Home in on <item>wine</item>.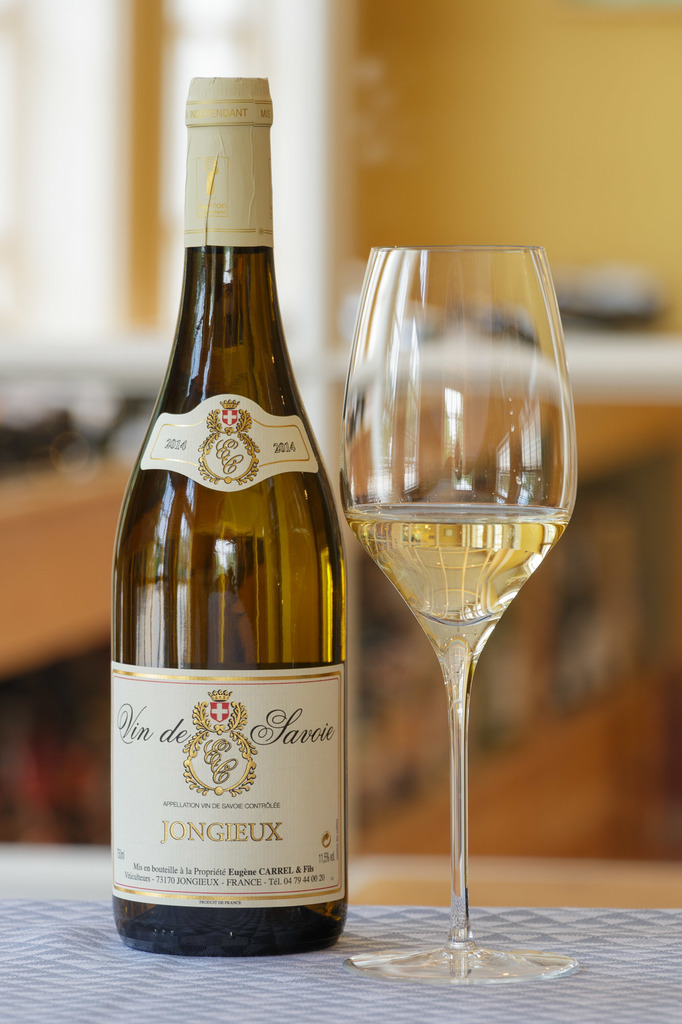
Homed in at 111/77/351/957.
